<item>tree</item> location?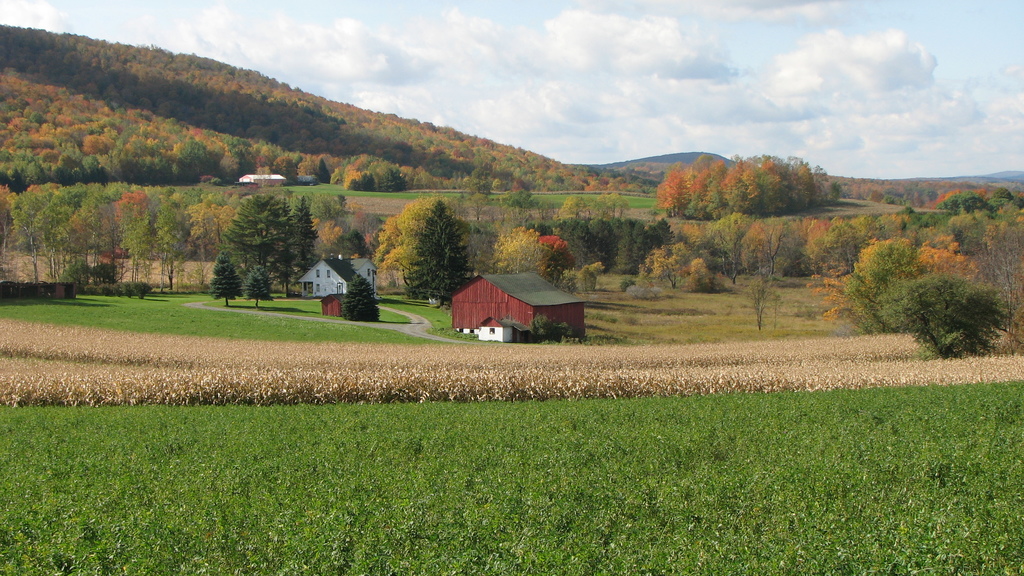
pyautogui.locateOnScreen(231, 142, 255, 177)
